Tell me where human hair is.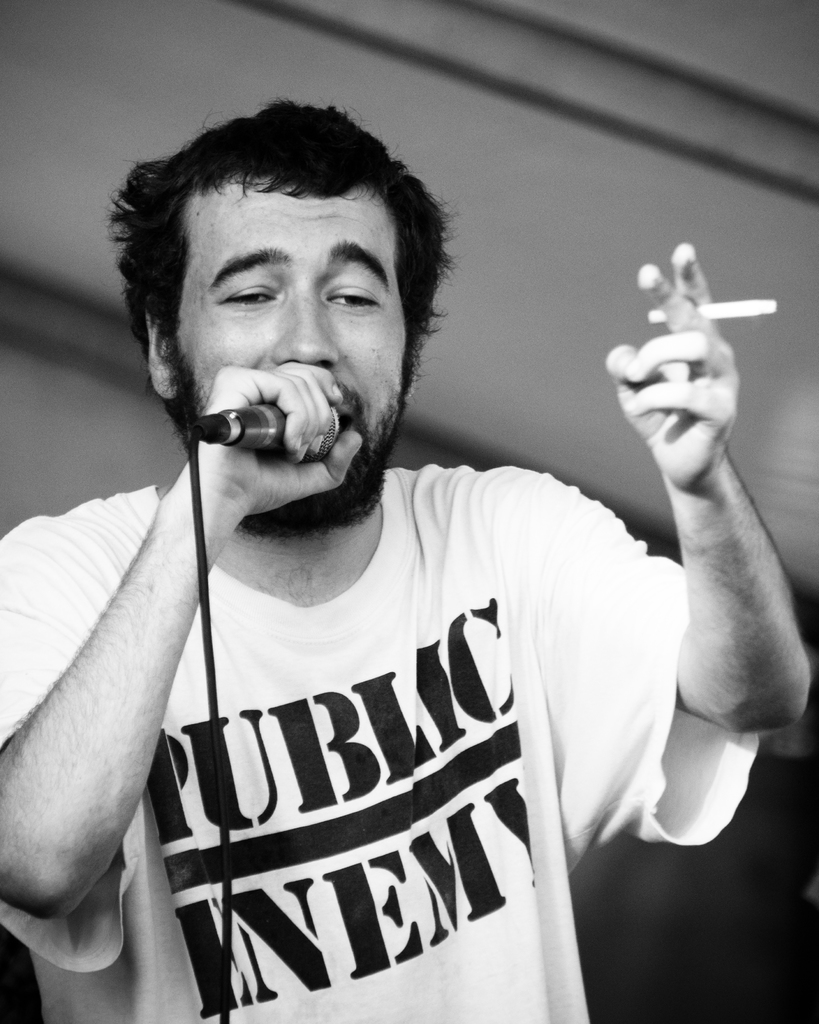
human hair is at (126, 102, 473, 404).
